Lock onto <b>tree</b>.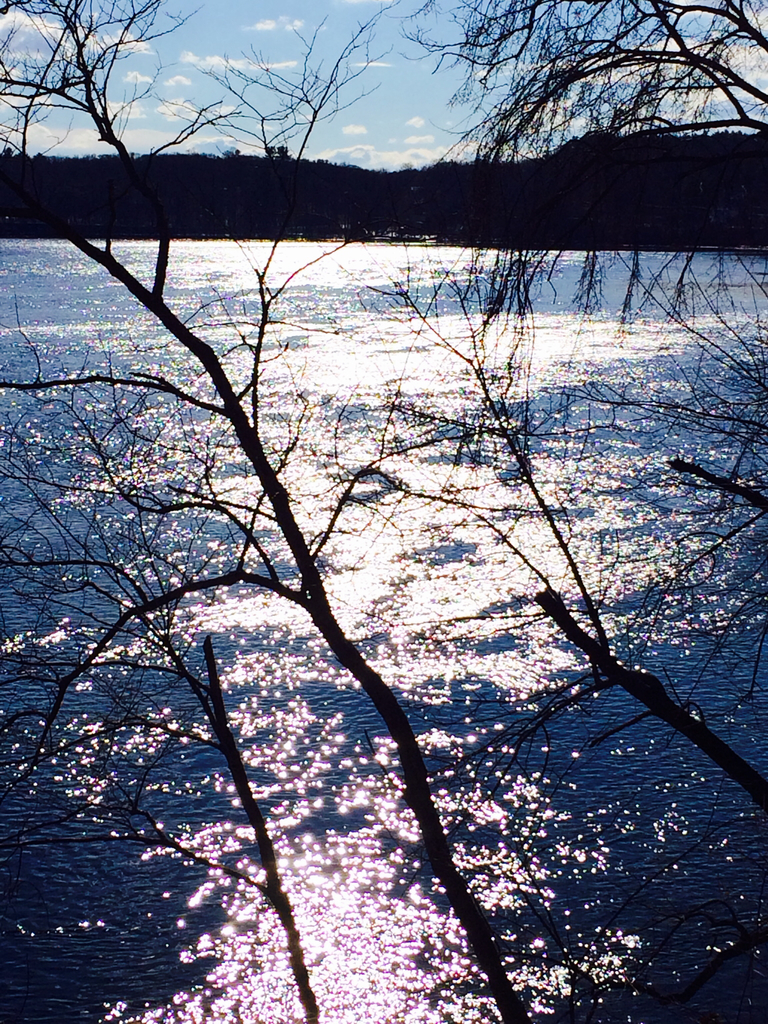
Locked: 440, 0, 767, 166.
